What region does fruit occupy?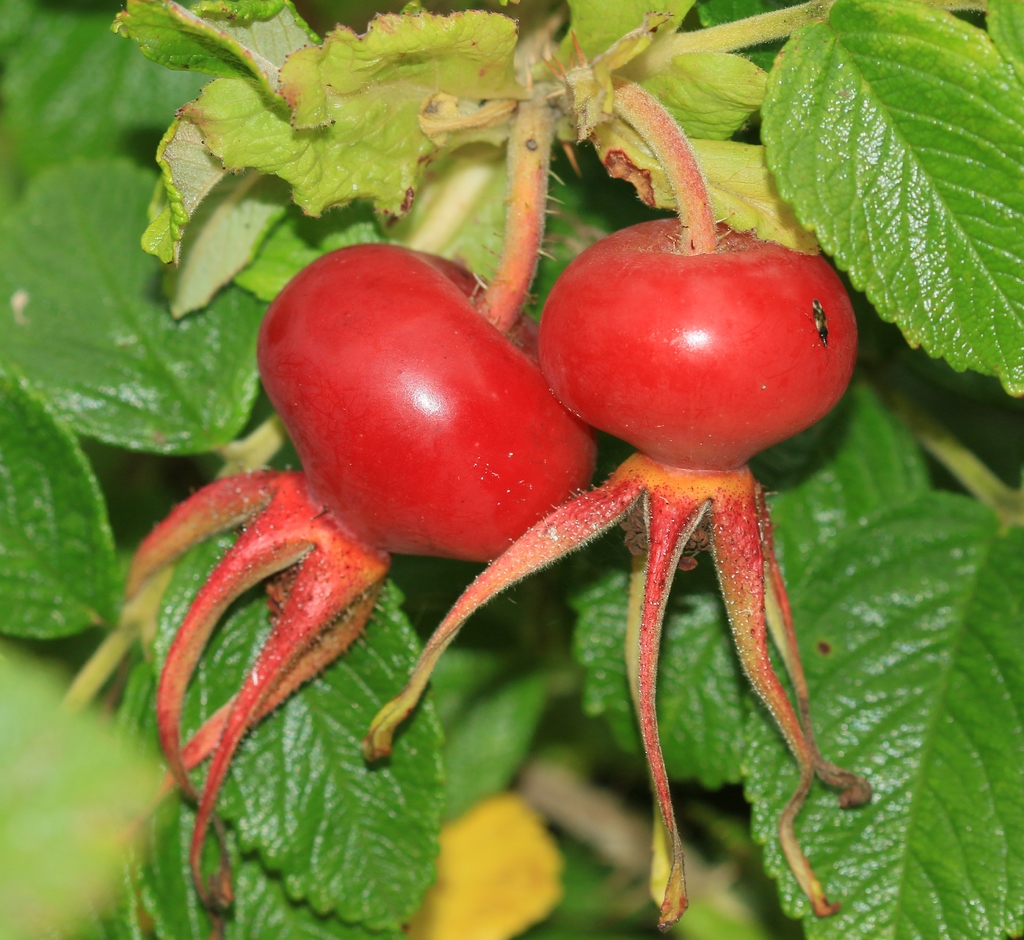
{"x1": 556, "y1": 232, "x2": 836, "y2": 478}.
